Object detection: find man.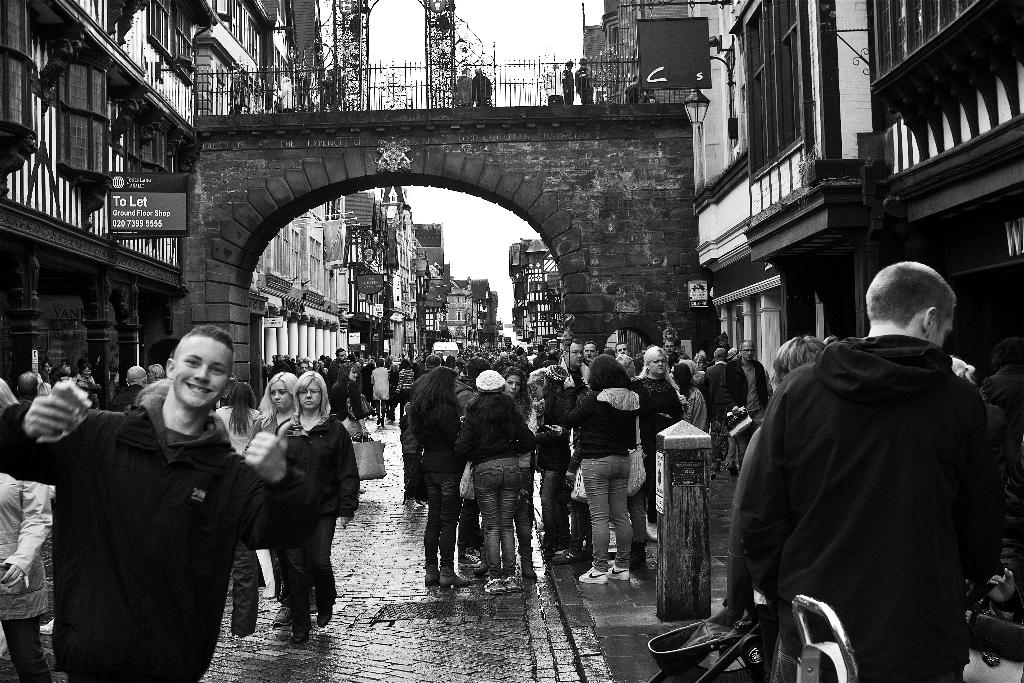
region(470, 67, 495, 107).
